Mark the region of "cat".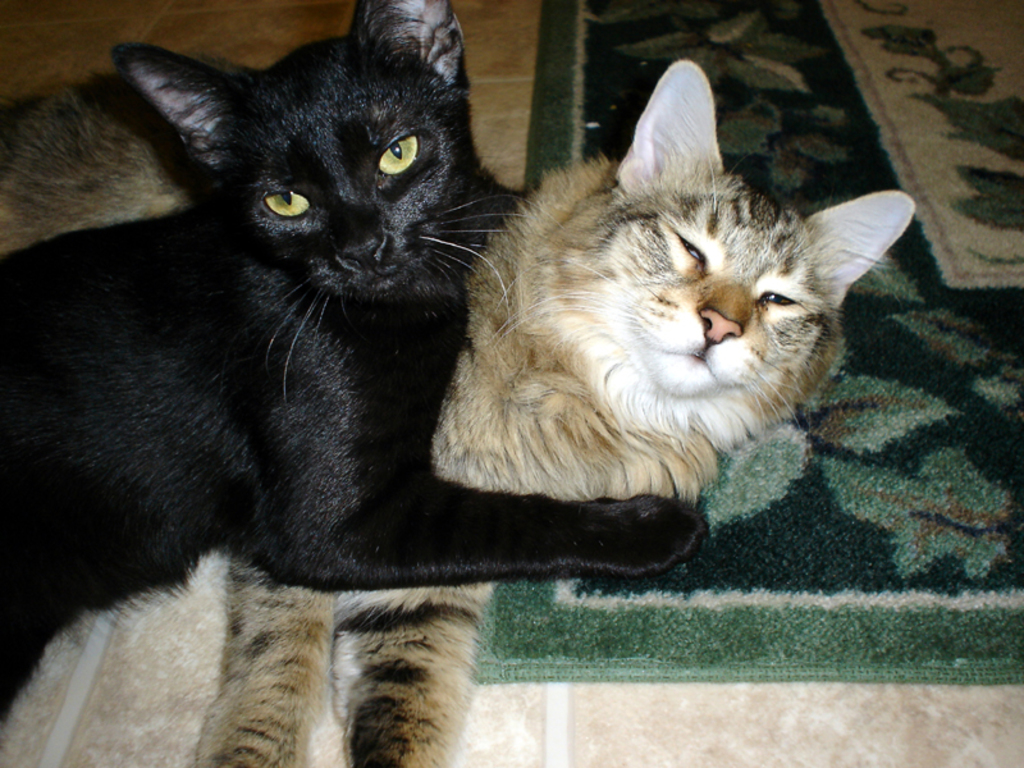
Region: 1 61 925 767.
